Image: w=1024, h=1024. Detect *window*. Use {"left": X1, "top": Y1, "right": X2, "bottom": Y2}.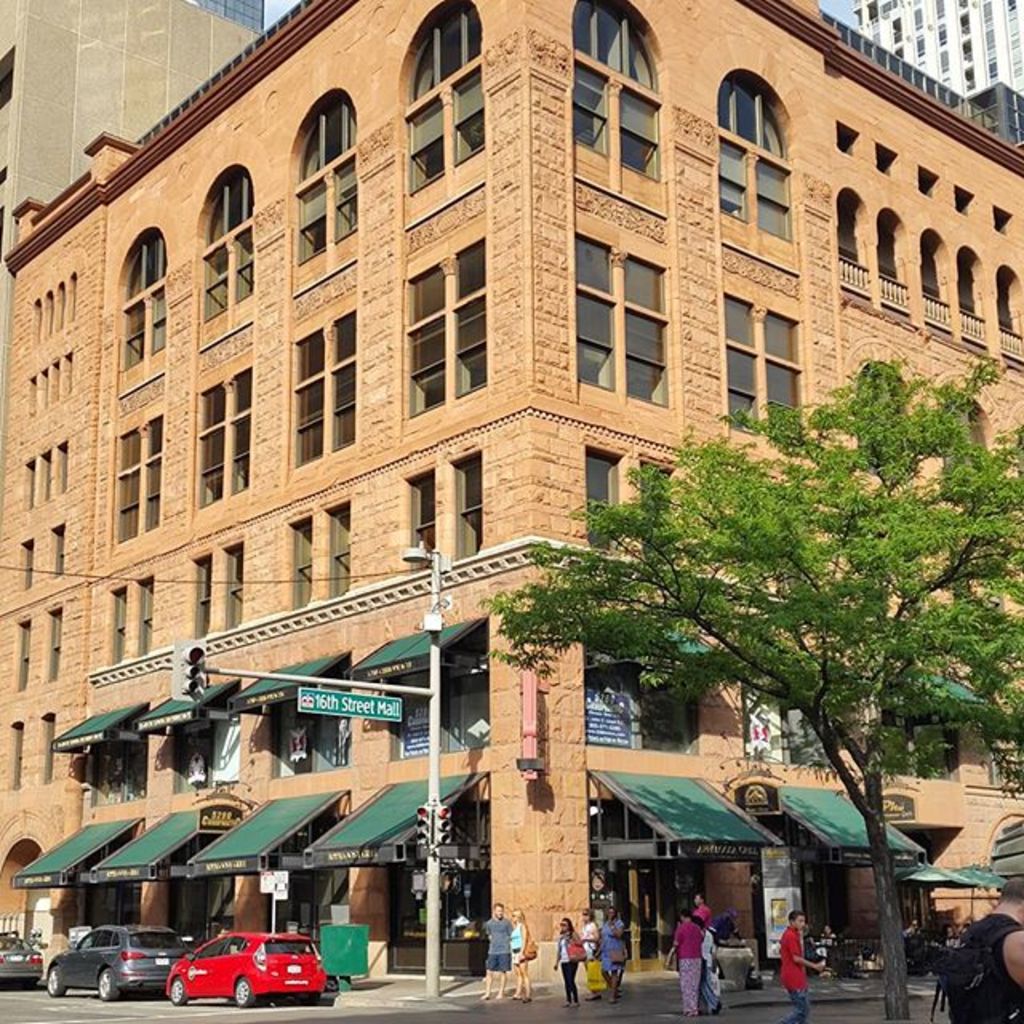
{"left": 232, "top": 370, "right": 248, "bottom": 496}.
